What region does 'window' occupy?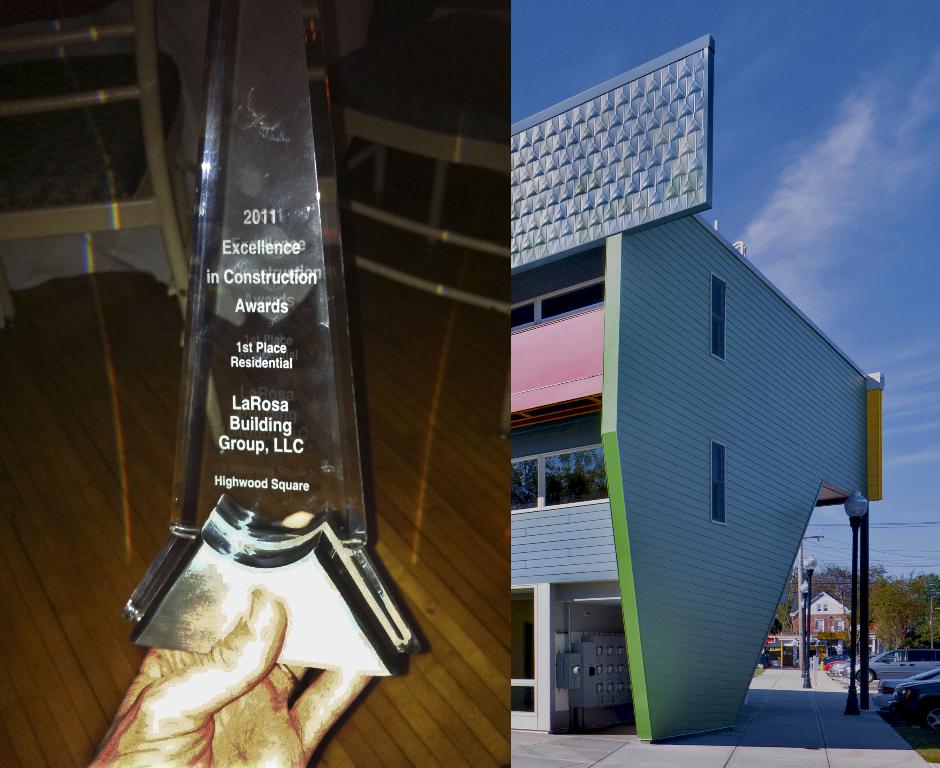
bbox=(713, 442, 728, 526).
